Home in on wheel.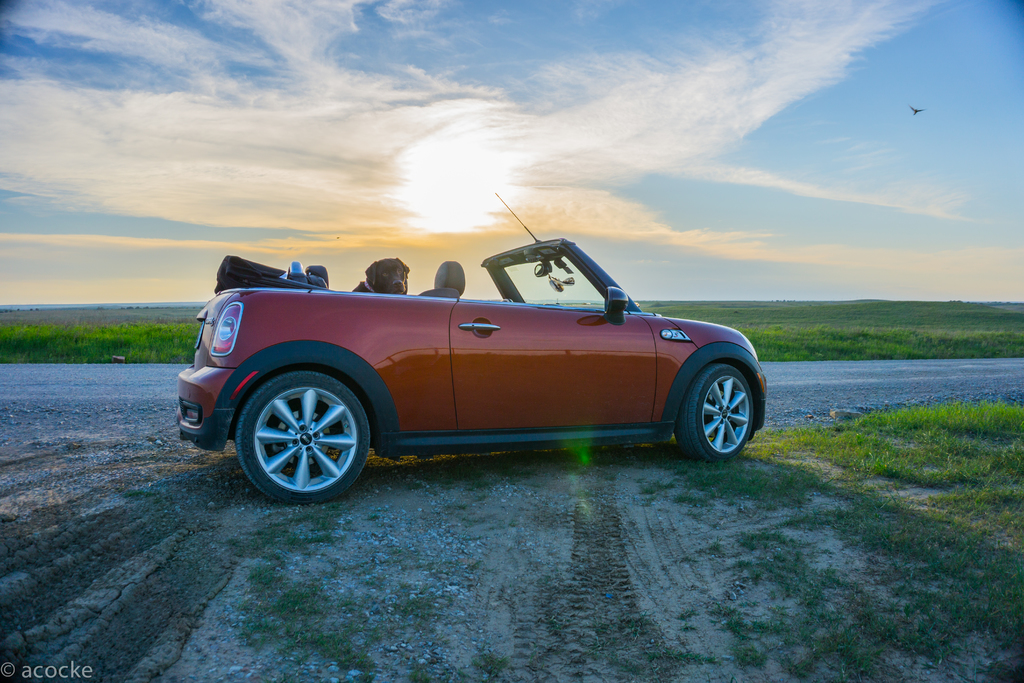
Homed in at {"x1": 673, "y1": 366, "x2": 762, "y2": 459}.
